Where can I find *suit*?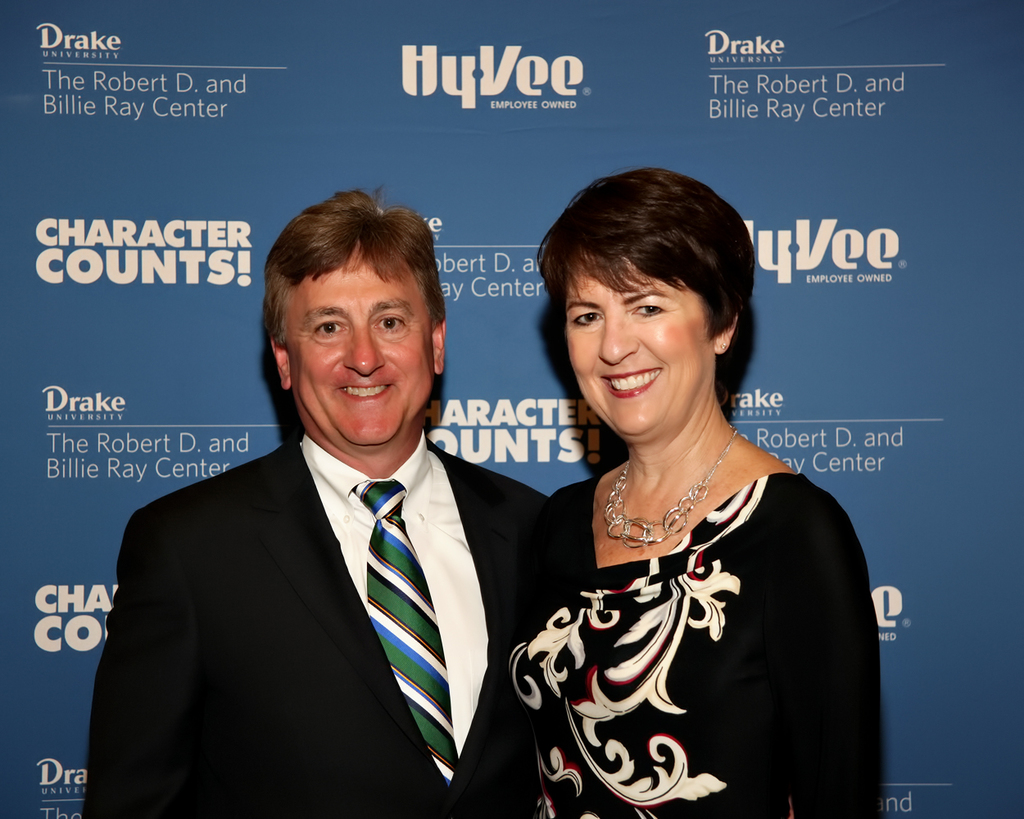
You can find it at Rect(100, 298, 519, 805).
